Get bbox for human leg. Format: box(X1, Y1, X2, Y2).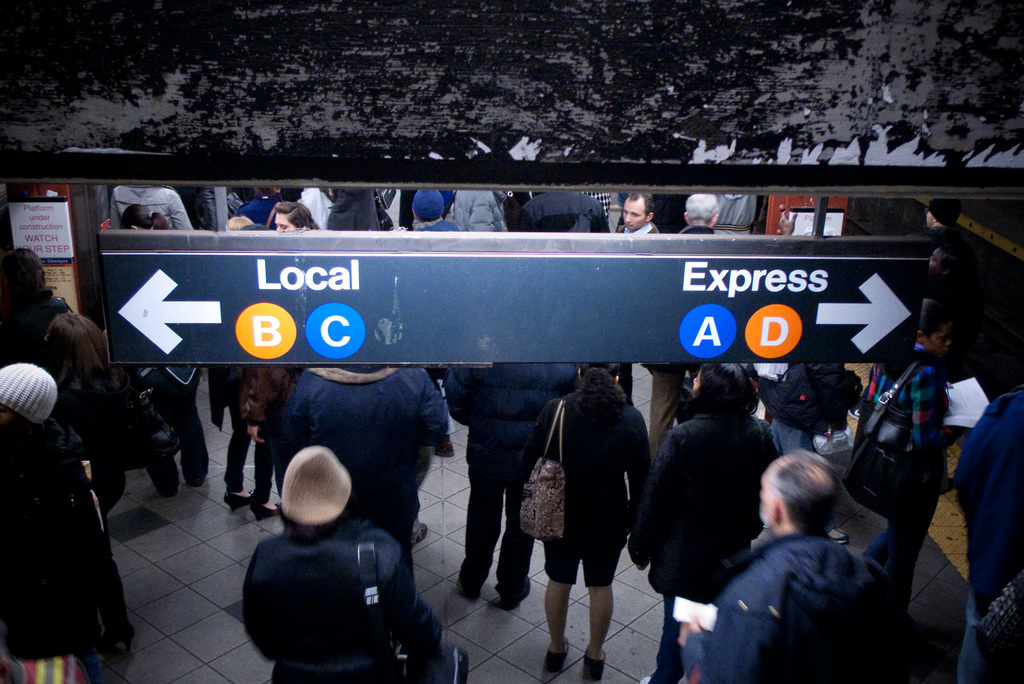
box(225, 402, 256, 501).
